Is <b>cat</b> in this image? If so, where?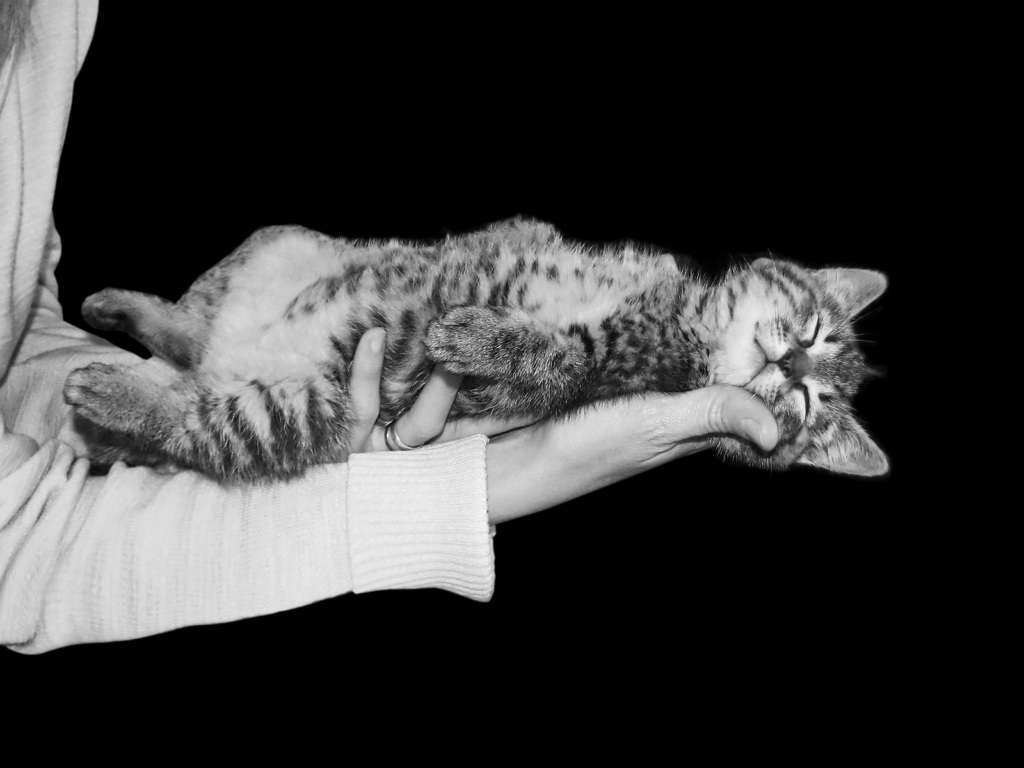
Yes, at [62,221,890,488].
